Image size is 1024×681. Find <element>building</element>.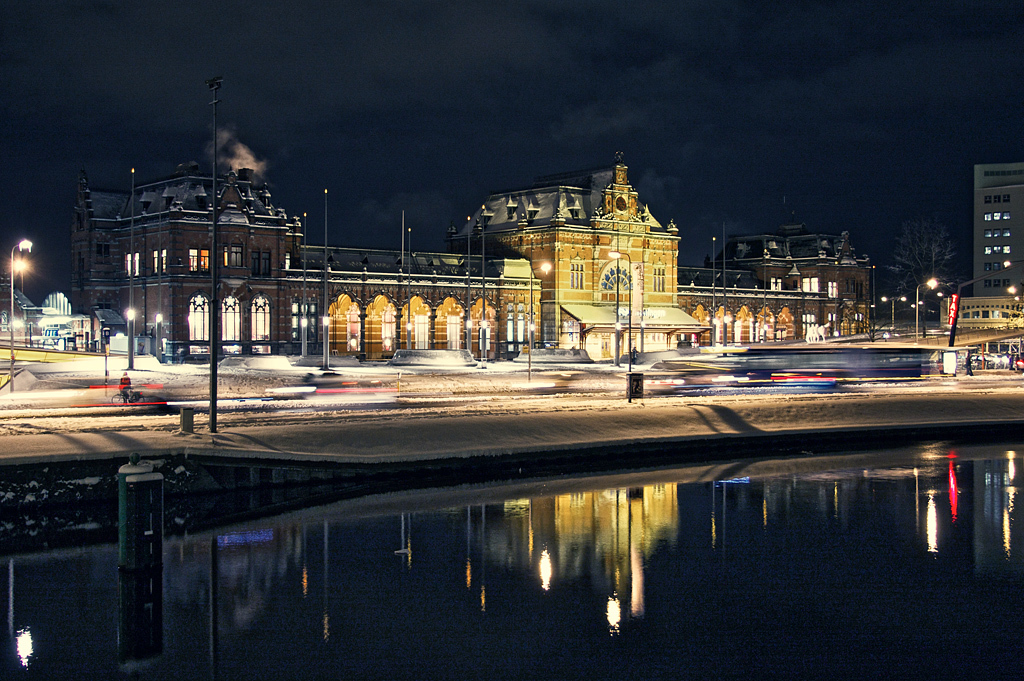
939 293 1021 331.
